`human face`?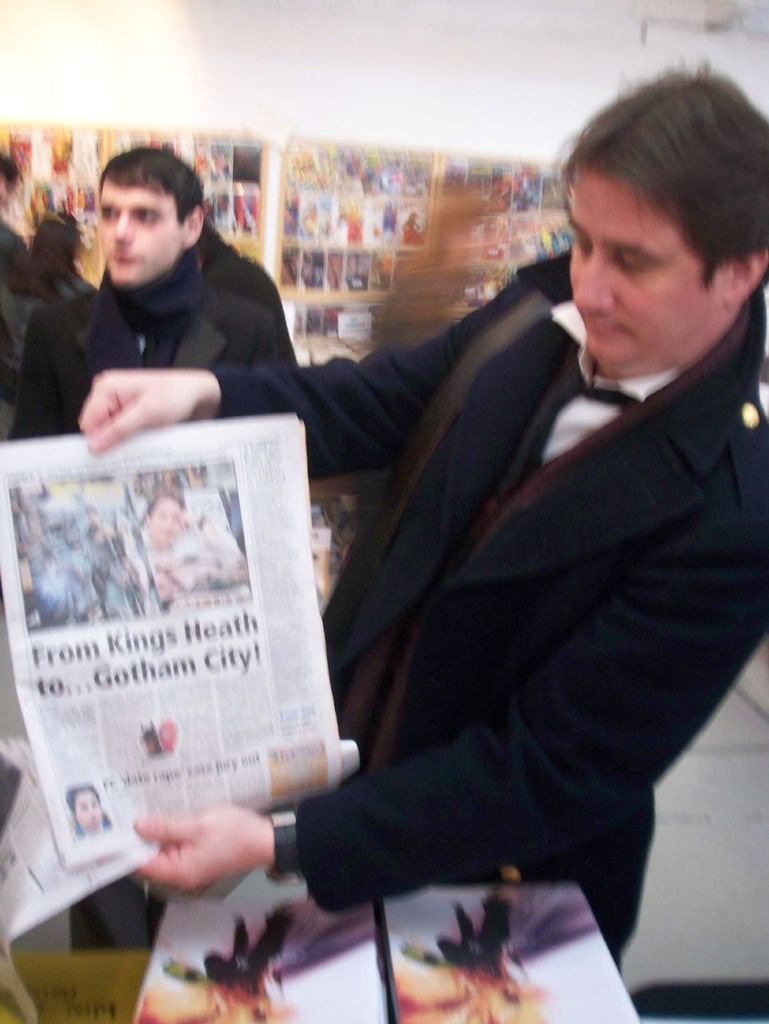
(x1=557, y1=170, x2=740, y2=389)
